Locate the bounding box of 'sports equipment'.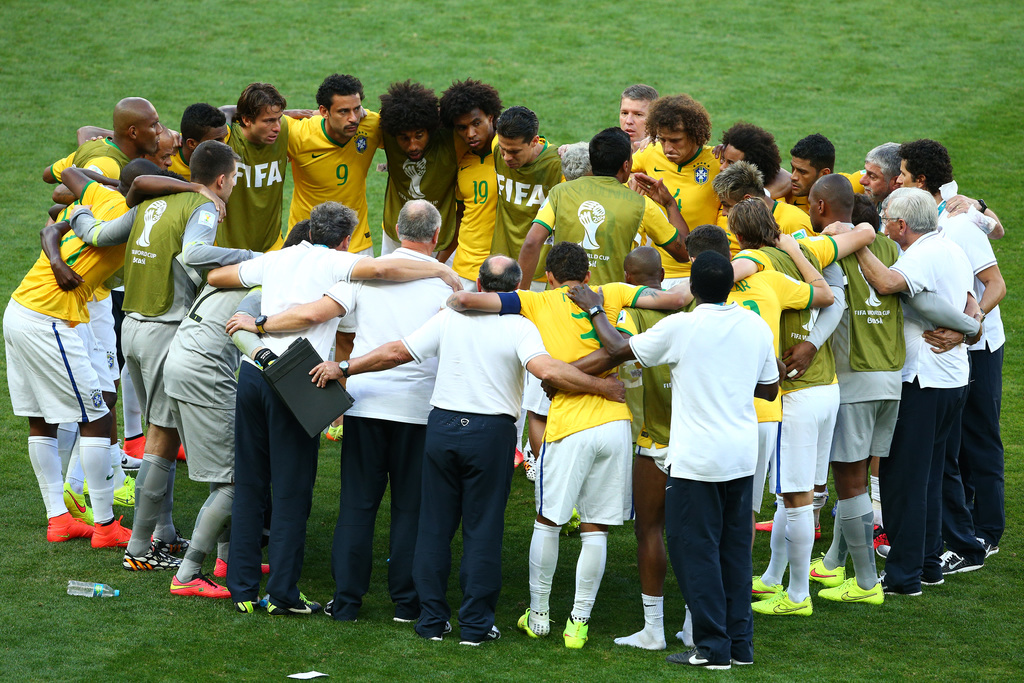
Bounding box: 47/509/93/543.
